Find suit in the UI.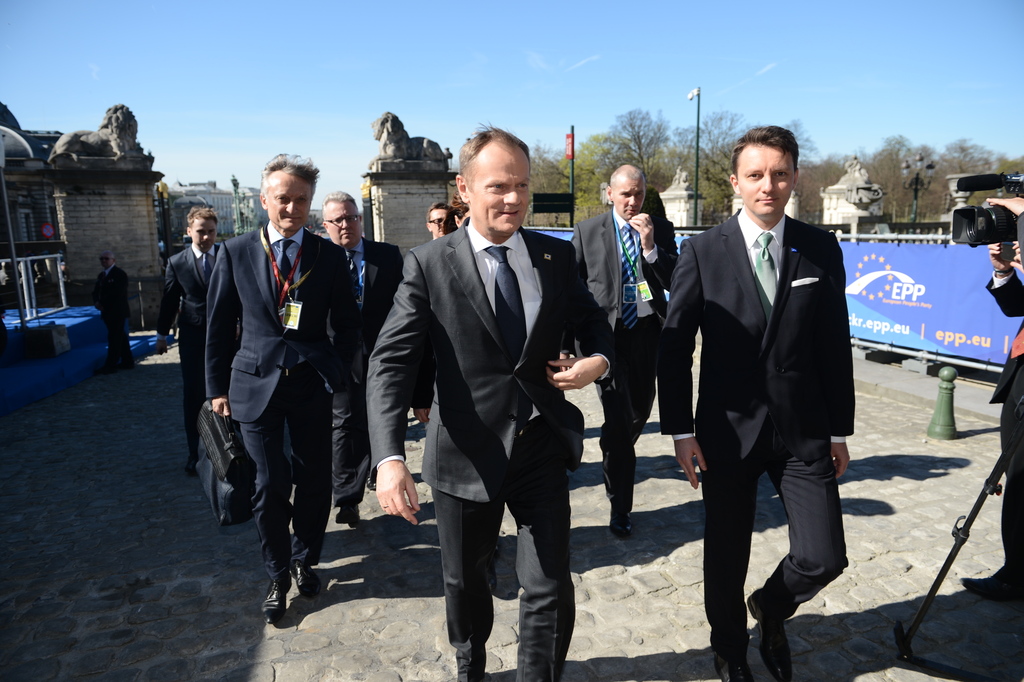
UI element at 333/237/407/506.
